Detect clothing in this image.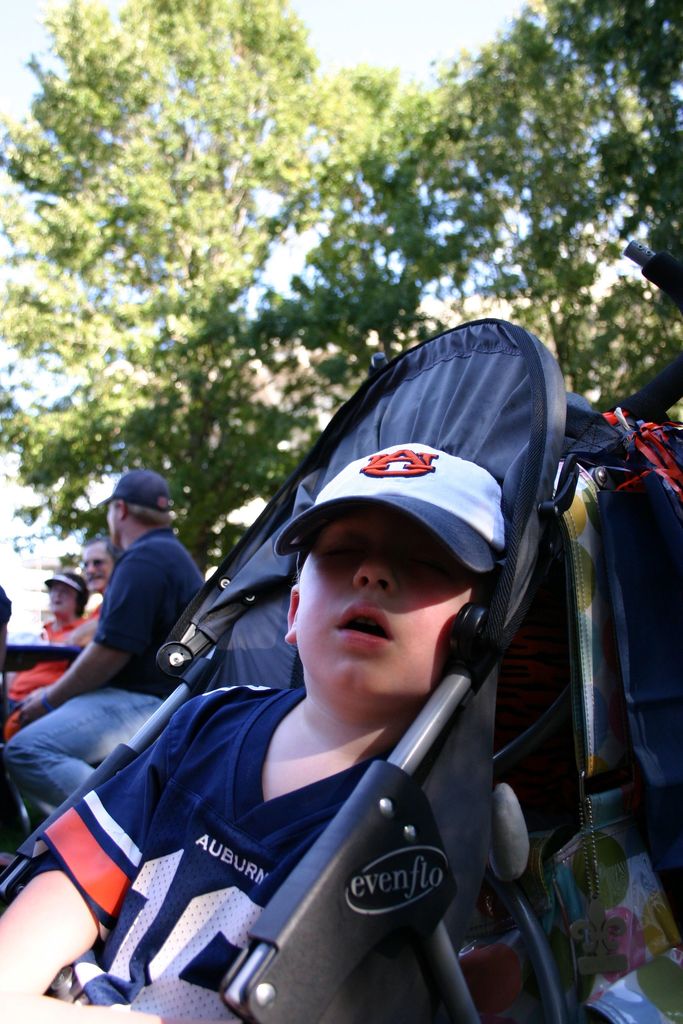
Detection: (x1=44, y1=687, x2=406, y2=1023).
